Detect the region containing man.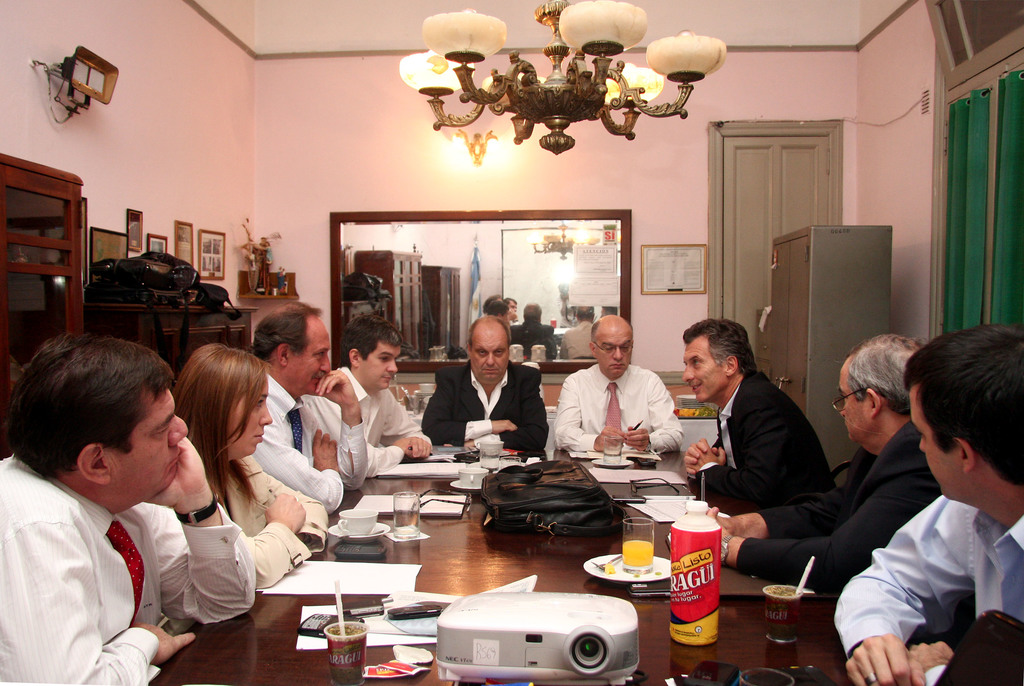
region(829, 322, 1023, 685).
